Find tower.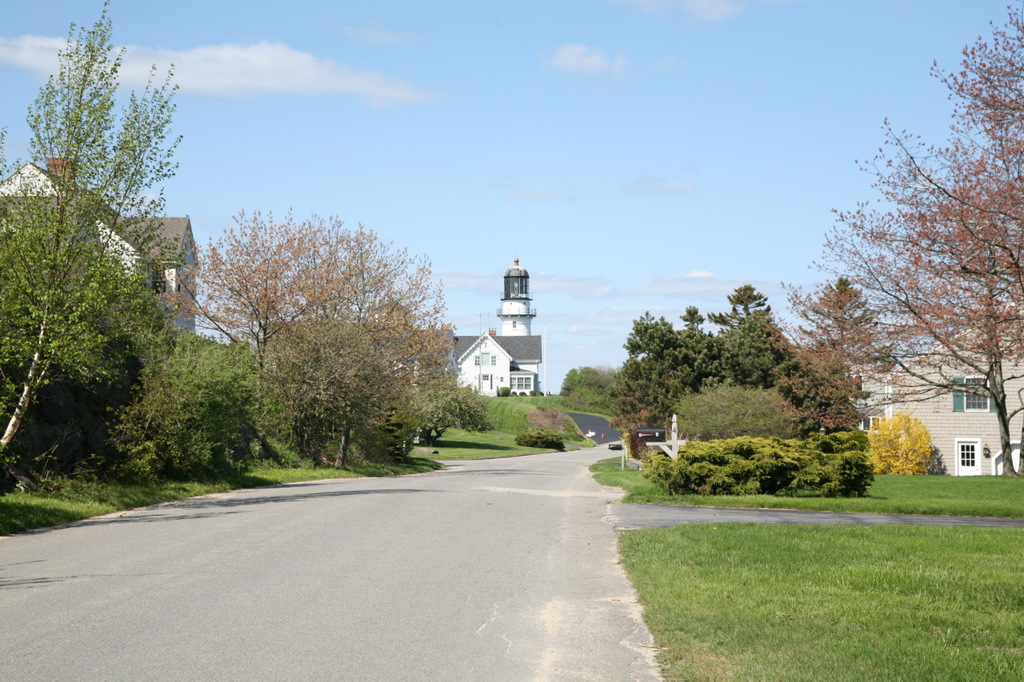
(490, 257, 538, 399).
